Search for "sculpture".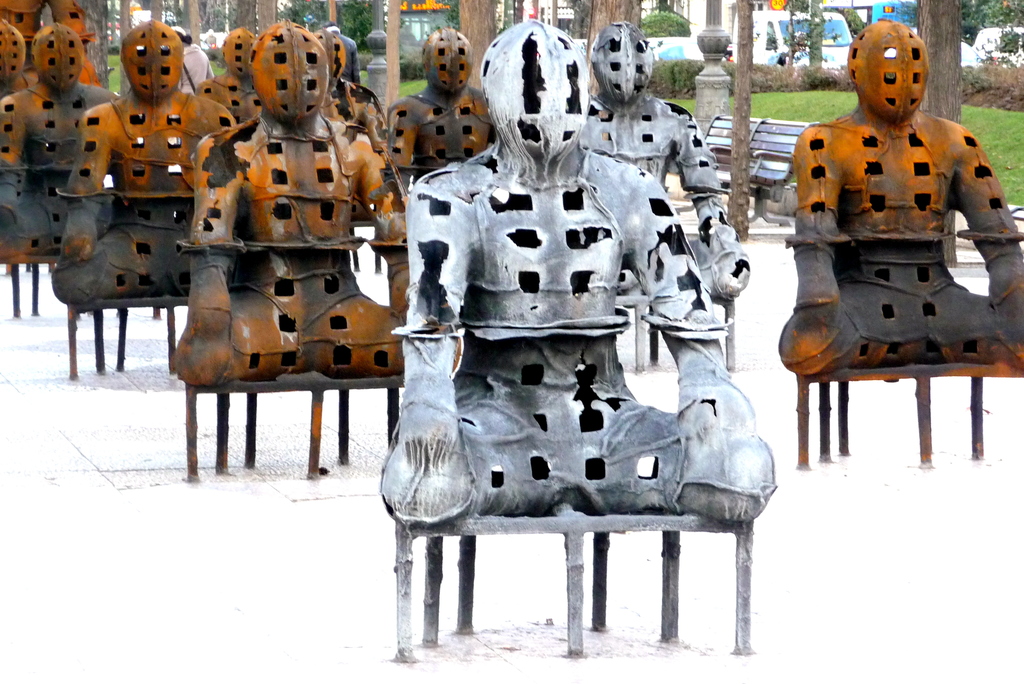
Found at BBox(0, 26, 34, 118).
